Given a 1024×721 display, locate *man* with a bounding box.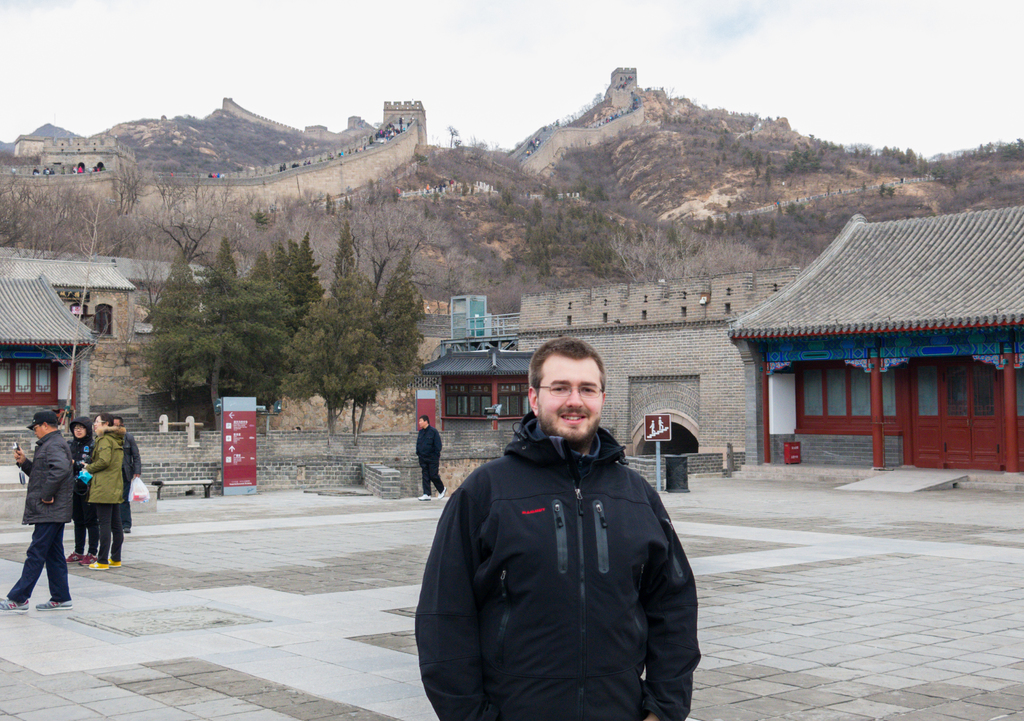
Located: crop(420, 321, 708, 720).
